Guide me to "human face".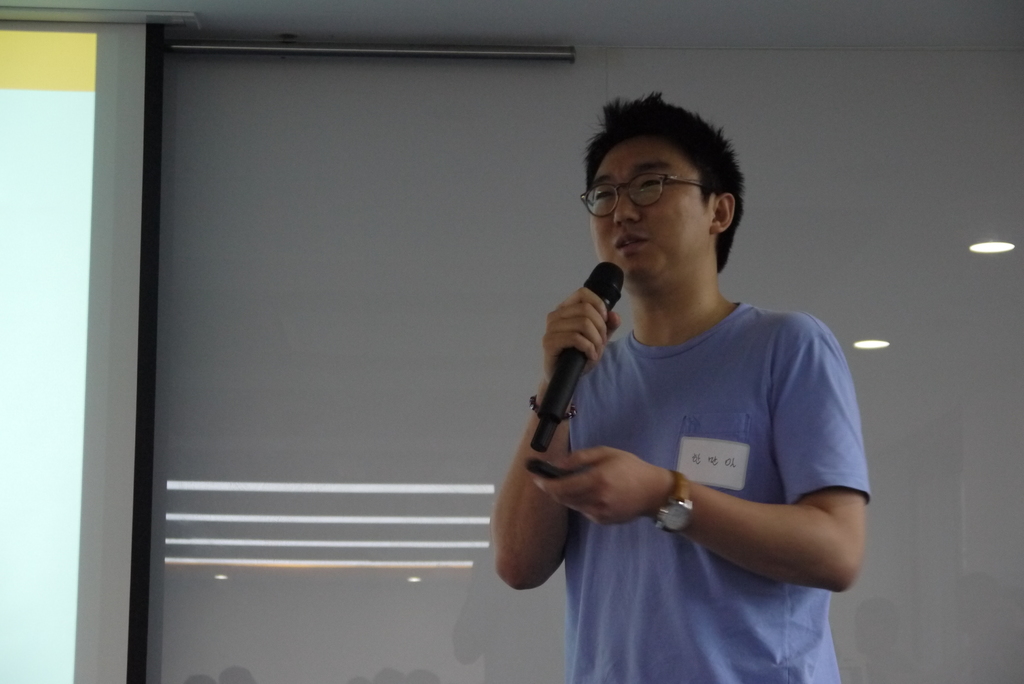
Guidance: 588, 131, 711, 288.
